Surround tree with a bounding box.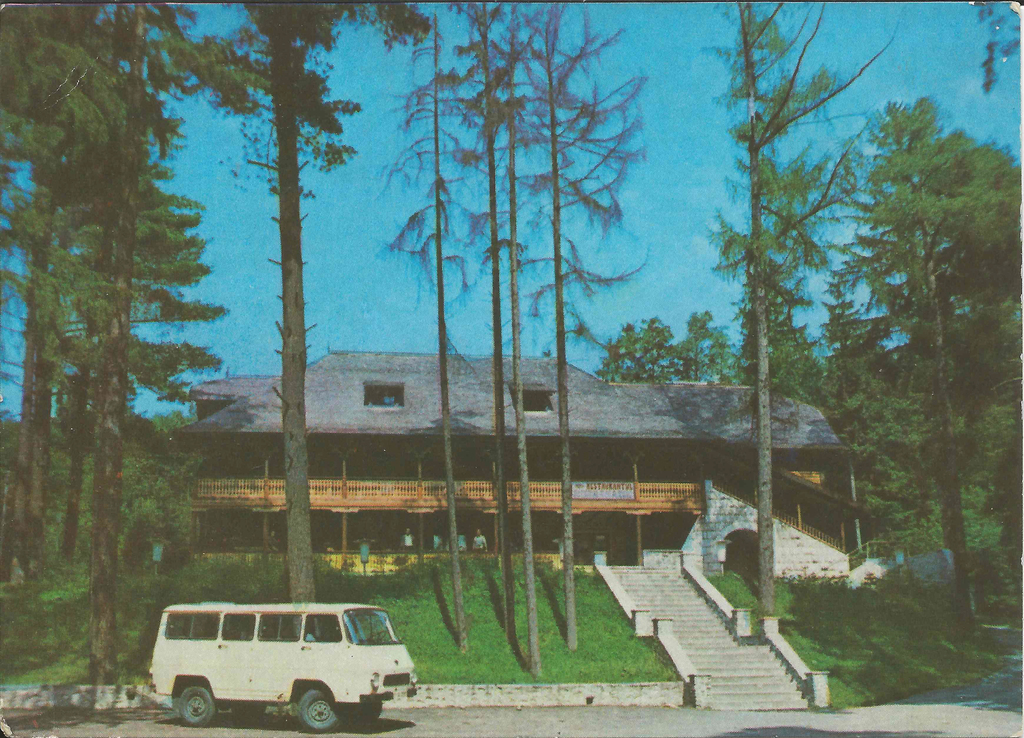
l=821, t=59, r=1004, b=603.
